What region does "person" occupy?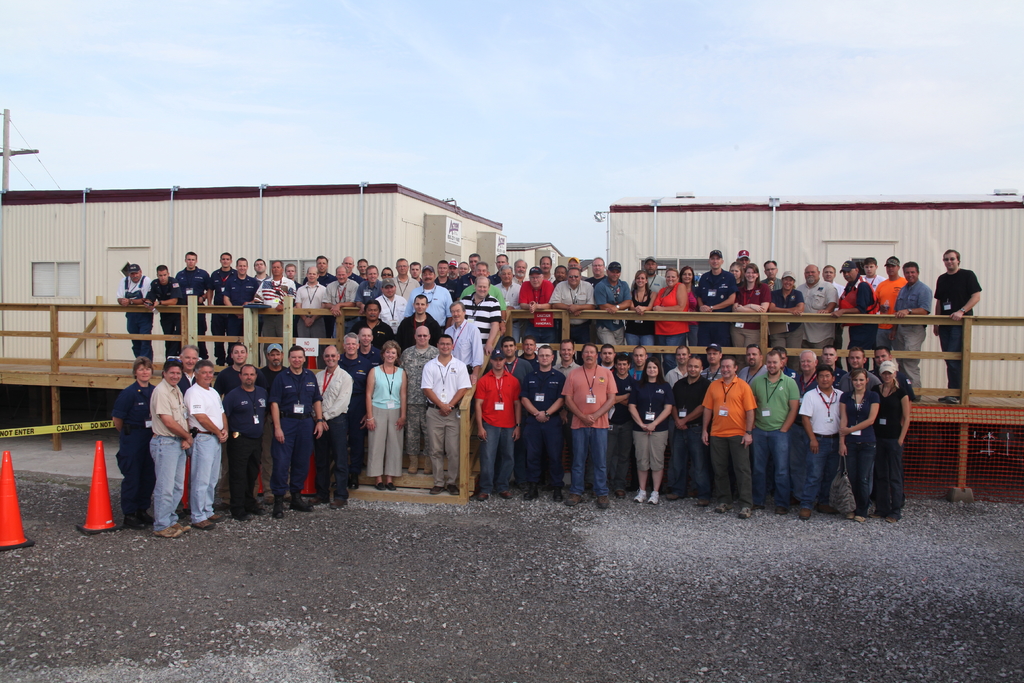
<bbox>651, 265, 694, 344</bbox>.
